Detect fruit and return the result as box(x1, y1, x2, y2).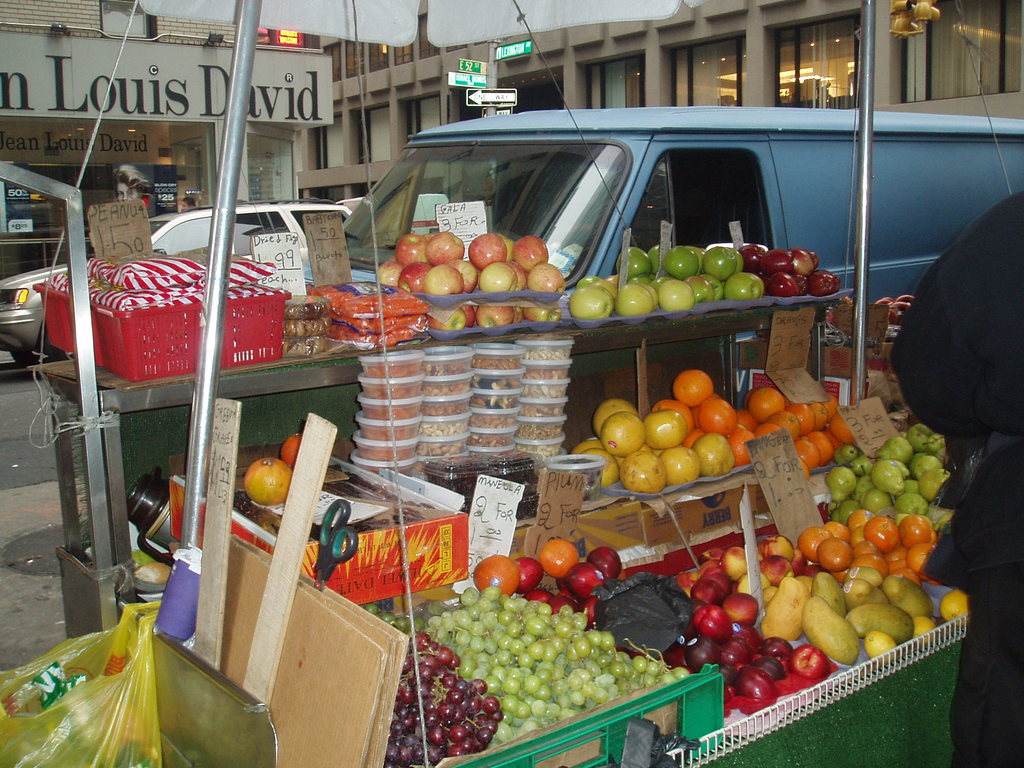
box(282, 431, 300, 466).
